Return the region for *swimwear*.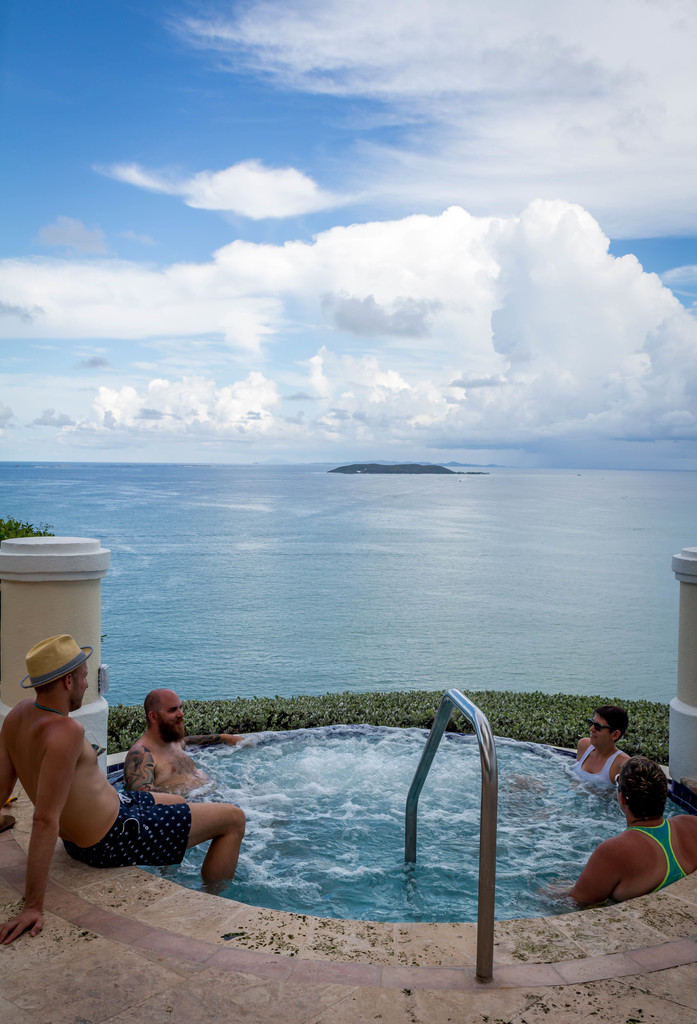
625/812/687/894.
